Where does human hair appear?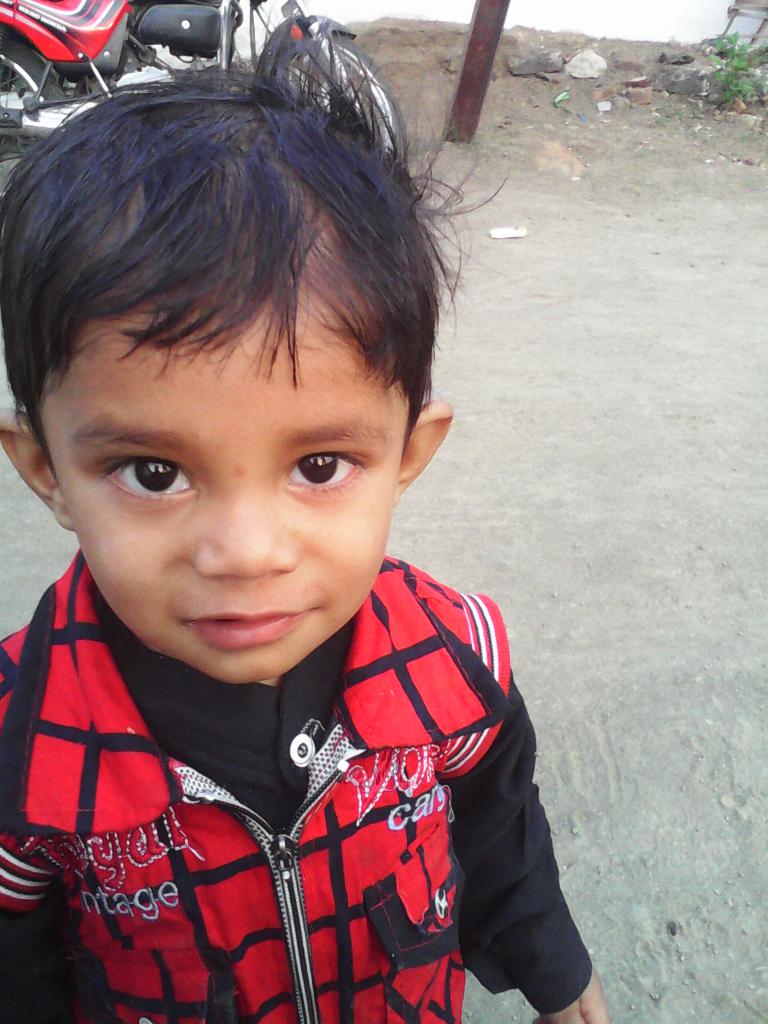
Appears at BBox(0, 48, 502, 449).
